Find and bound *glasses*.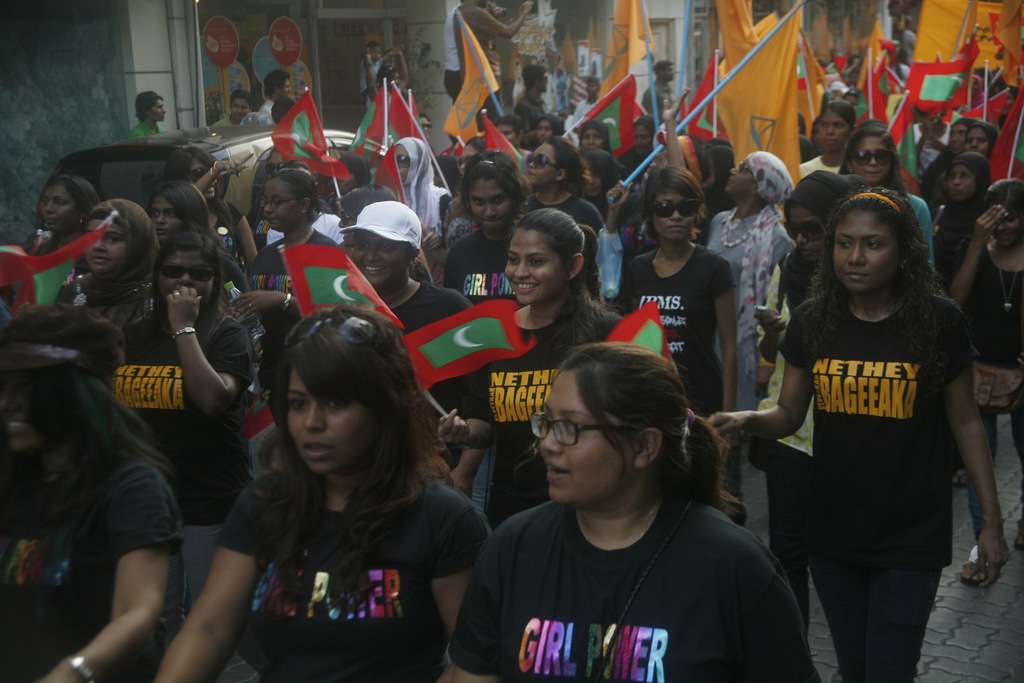
Bound: Rect(525, 149, 563, 174).
